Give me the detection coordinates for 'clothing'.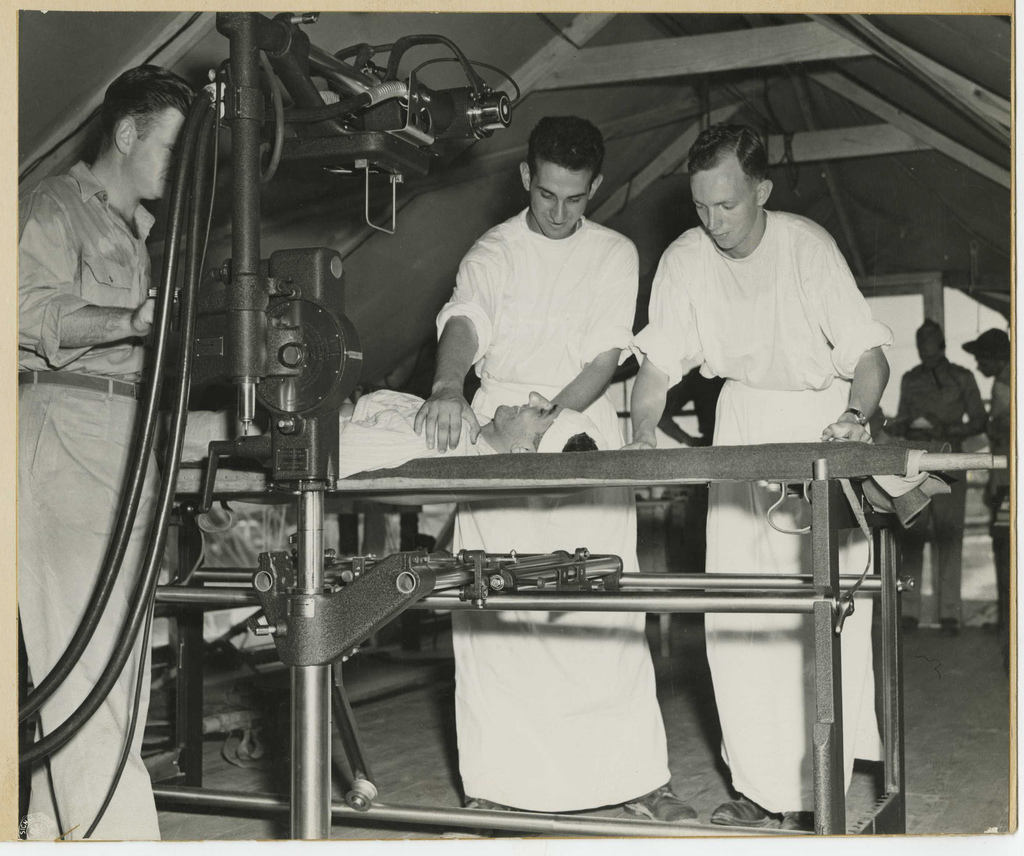
locate(906, 352, 983, 627).
